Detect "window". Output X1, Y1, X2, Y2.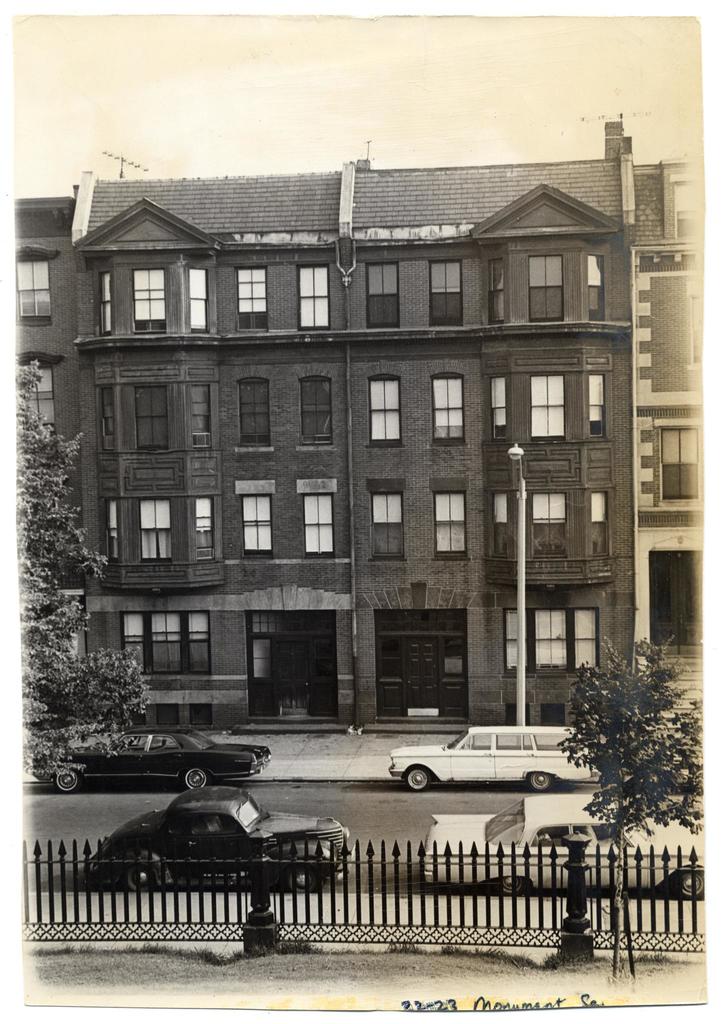
486, 259, 509, 324.
